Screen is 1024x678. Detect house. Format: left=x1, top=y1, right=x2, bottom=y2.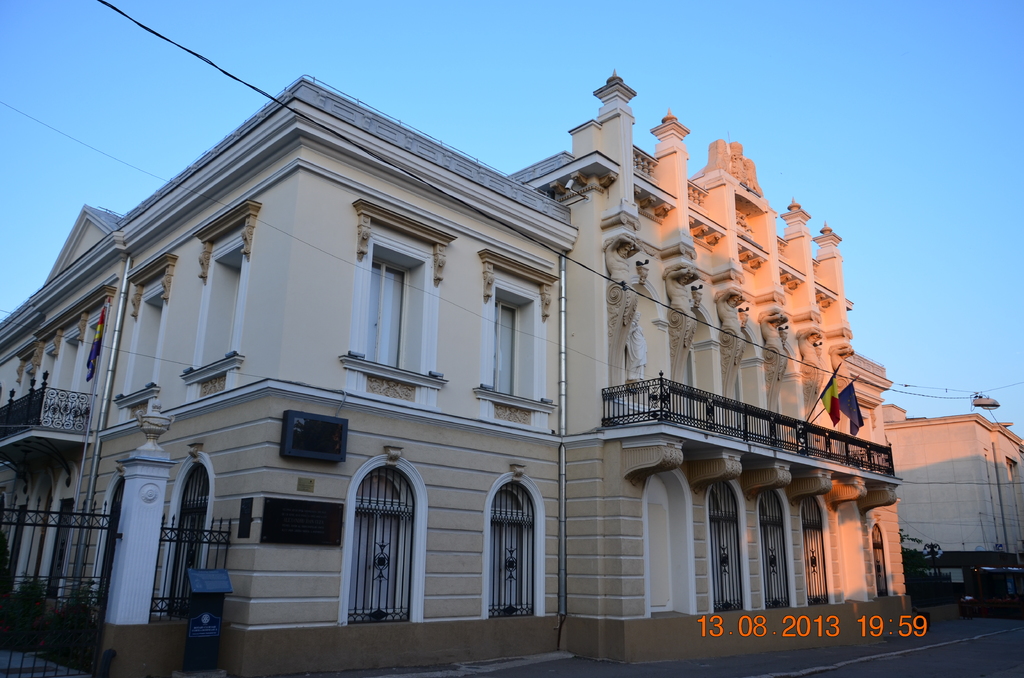
left=896, top=408, right=1022, bottom=572.
